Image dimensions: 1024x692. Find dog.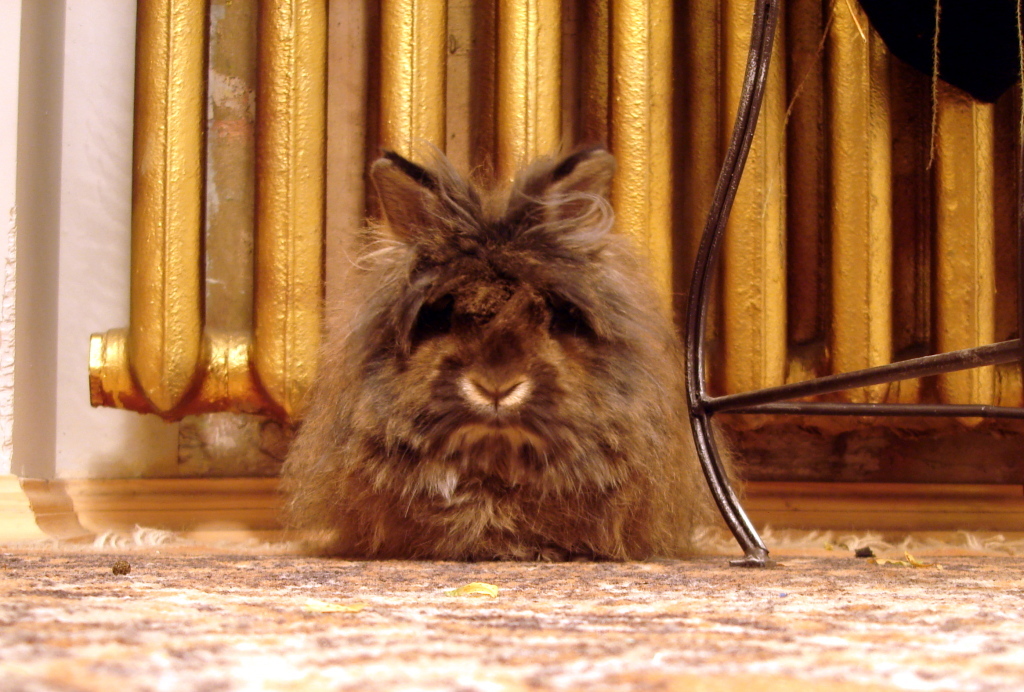
[280,149,745,561].
